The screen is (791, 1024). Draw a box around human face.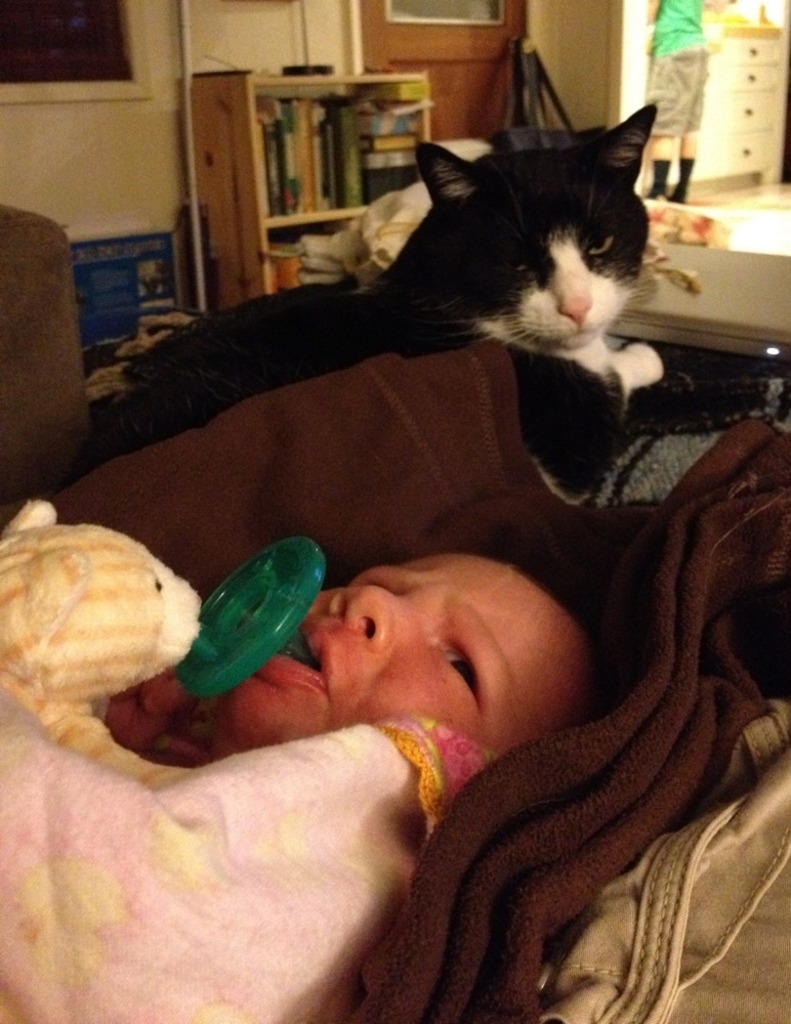
bbox=(207, 545, 590, 742).
